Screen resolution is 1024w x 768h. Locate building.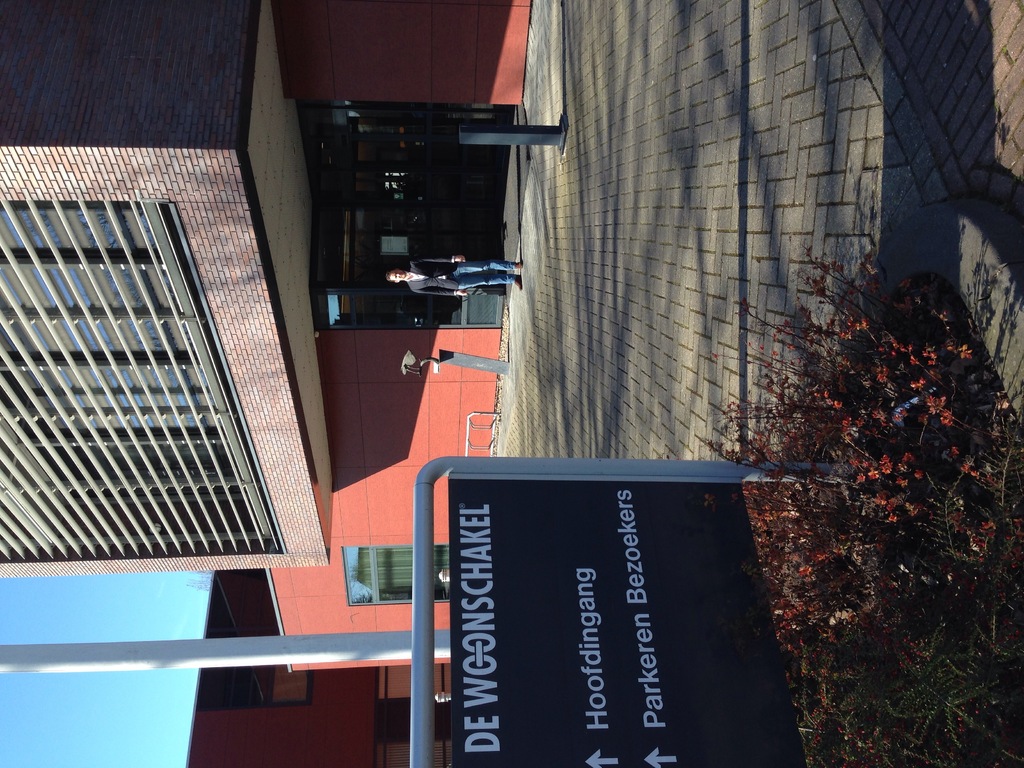
(x1=0, y1=0, x2=334, y2=588).
